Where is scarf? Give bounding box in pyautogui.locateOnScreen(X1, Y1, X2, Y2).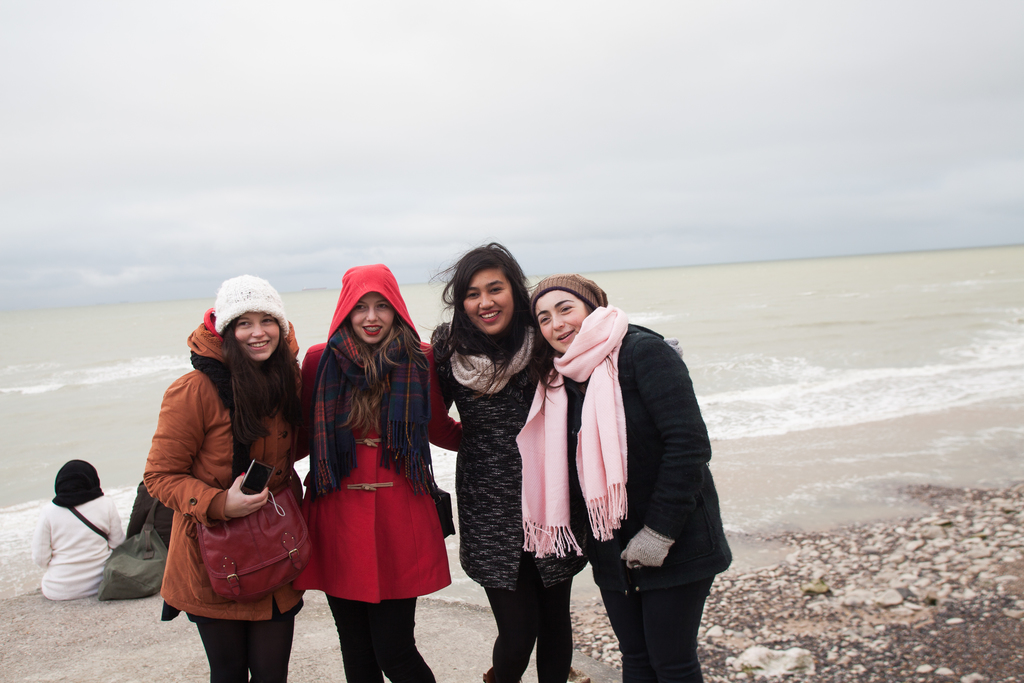
pyautogui.locateOnScreen(447, 325, 534, 393).
